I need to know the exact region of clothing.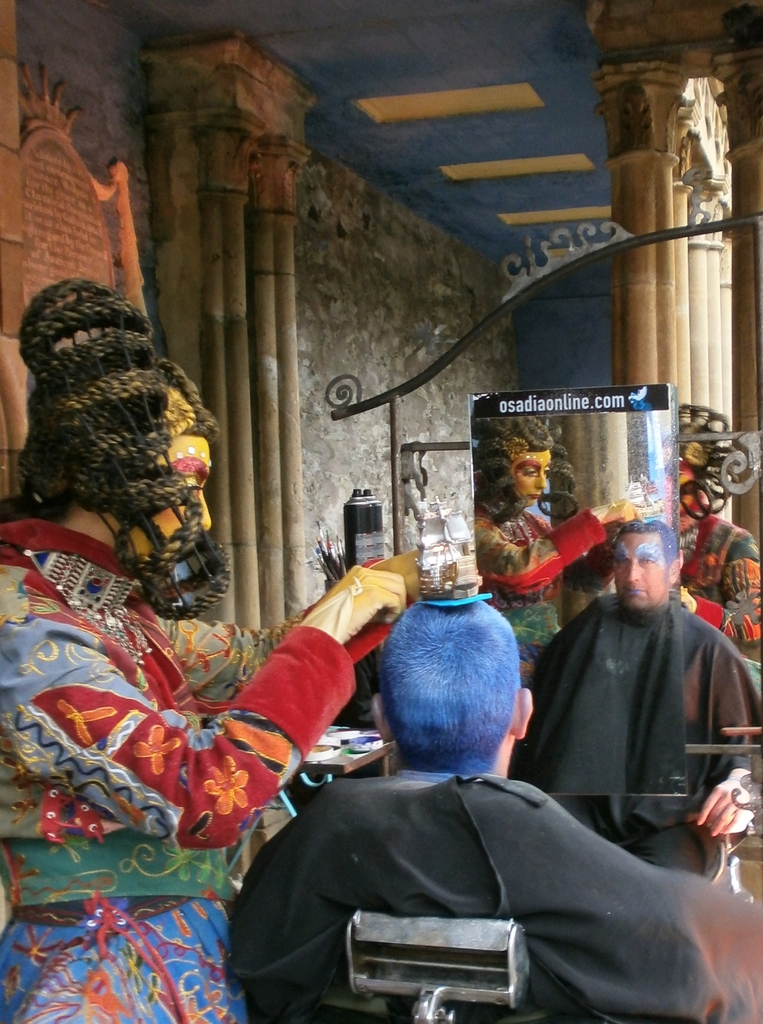
Region: [x1=0, y1=511, x2=373, y2=1023].
